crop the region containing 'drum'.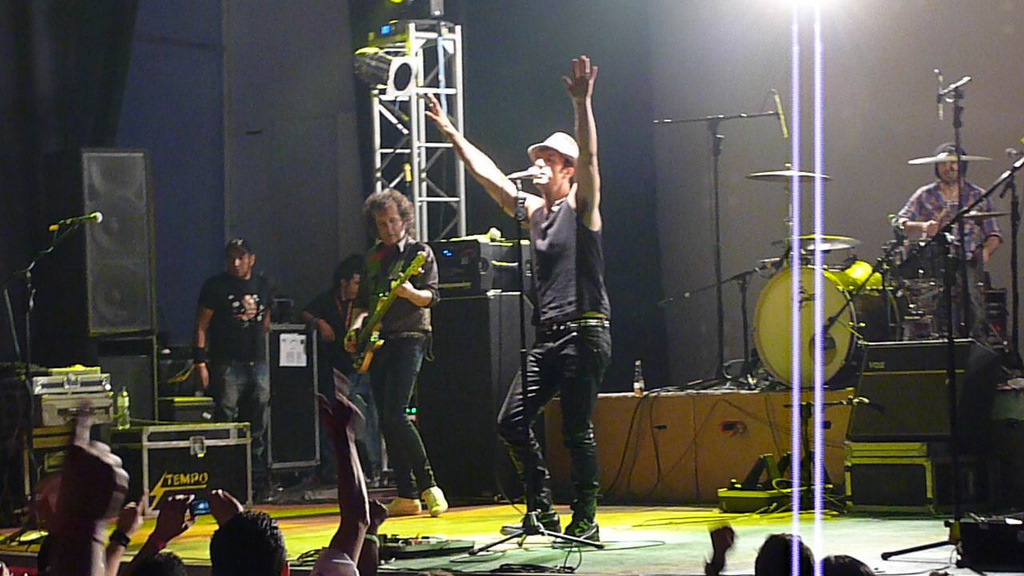
Crop region: <box>755,261,906,389</box>.
